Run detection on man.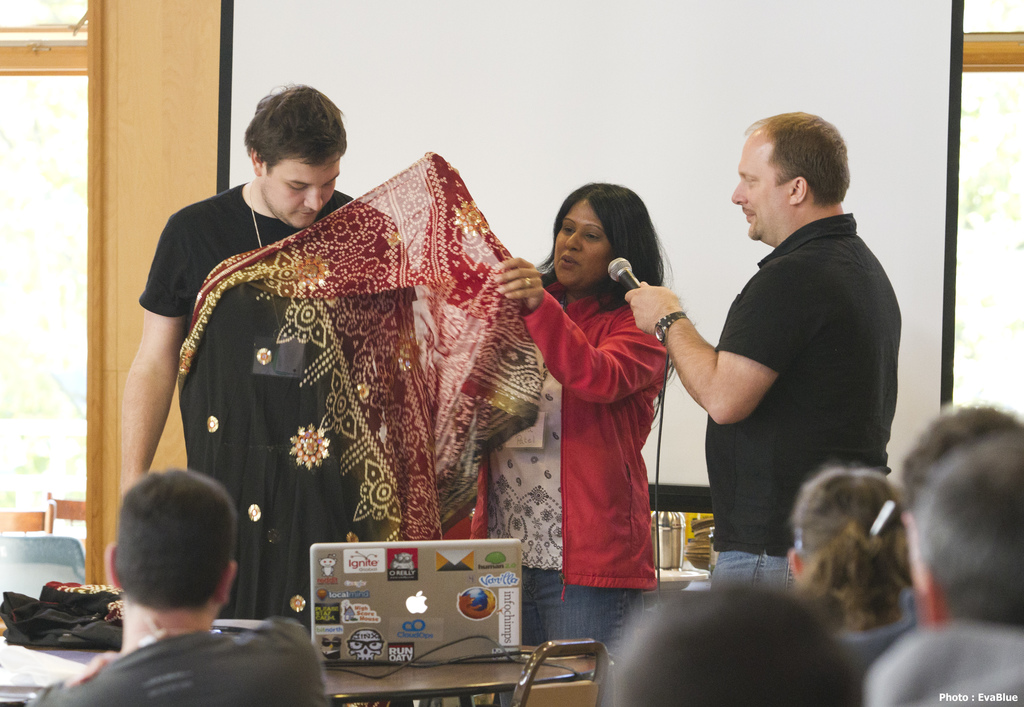
Result: region(865, 426, 1023, 706).
